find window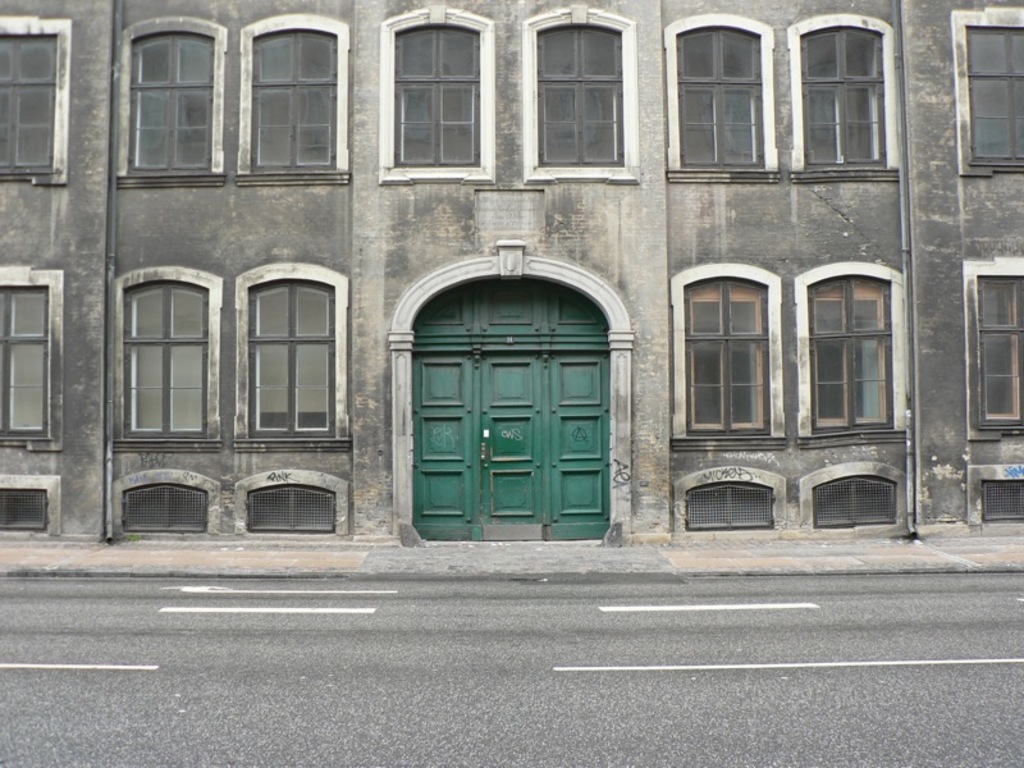
[678,467,791,535]
